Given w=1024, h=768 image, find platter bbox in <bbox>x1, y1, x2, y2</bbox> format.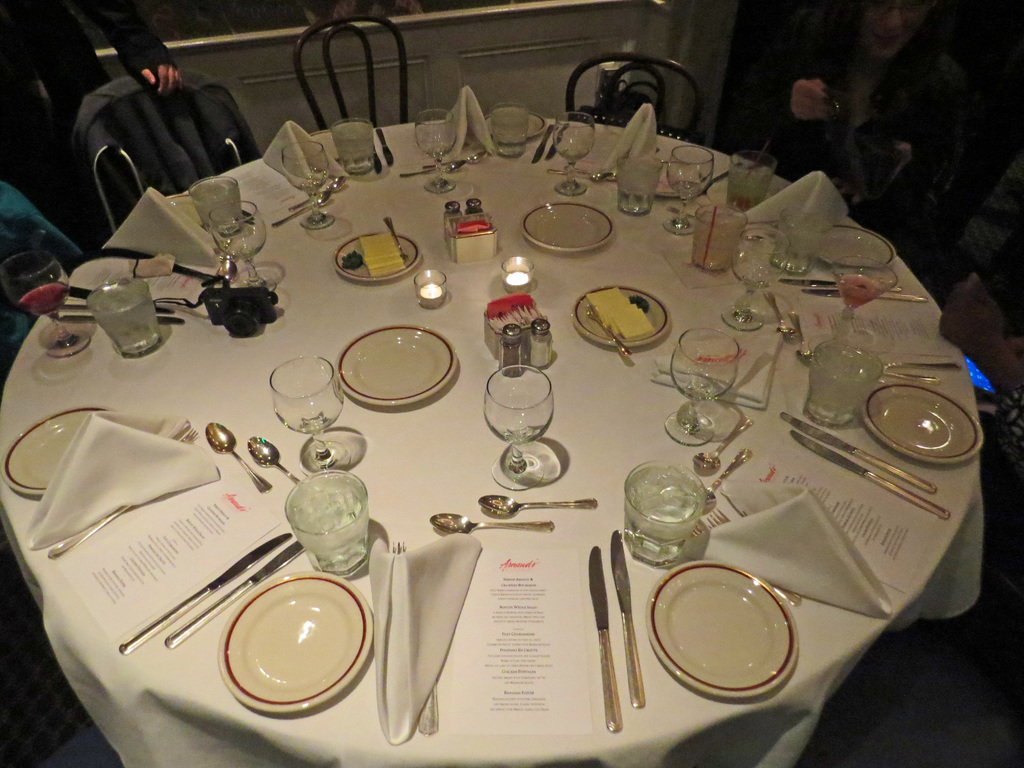
<bbox>164, 195, 200, 224</bbox>.
